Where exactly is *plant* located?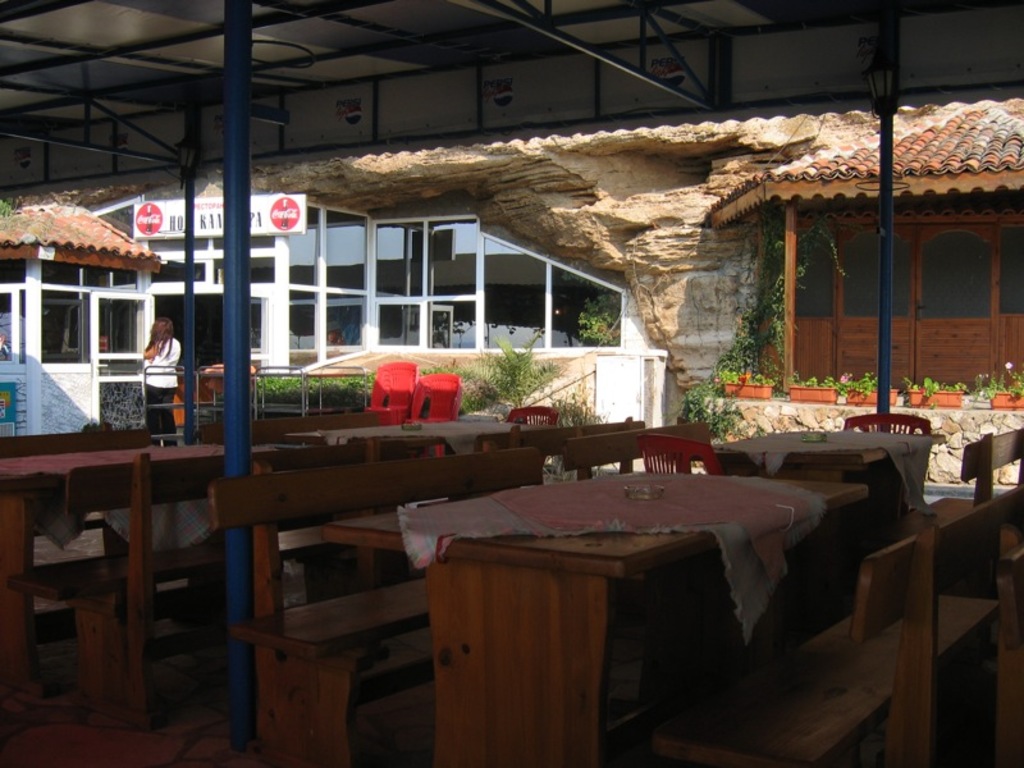
Its bounding box is bbox(559, 268, 622, 348).
